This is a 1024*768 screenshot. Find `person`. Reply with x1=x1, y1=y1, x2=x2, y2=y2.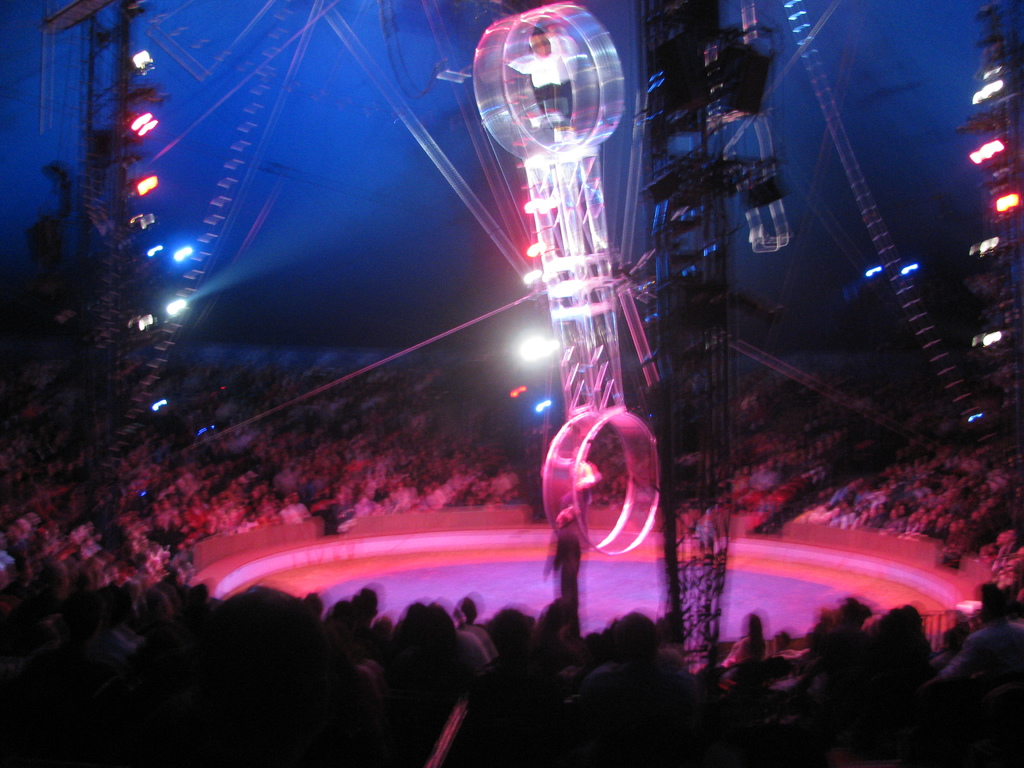
x1=505, y1=23, x2=568, y2=127.
